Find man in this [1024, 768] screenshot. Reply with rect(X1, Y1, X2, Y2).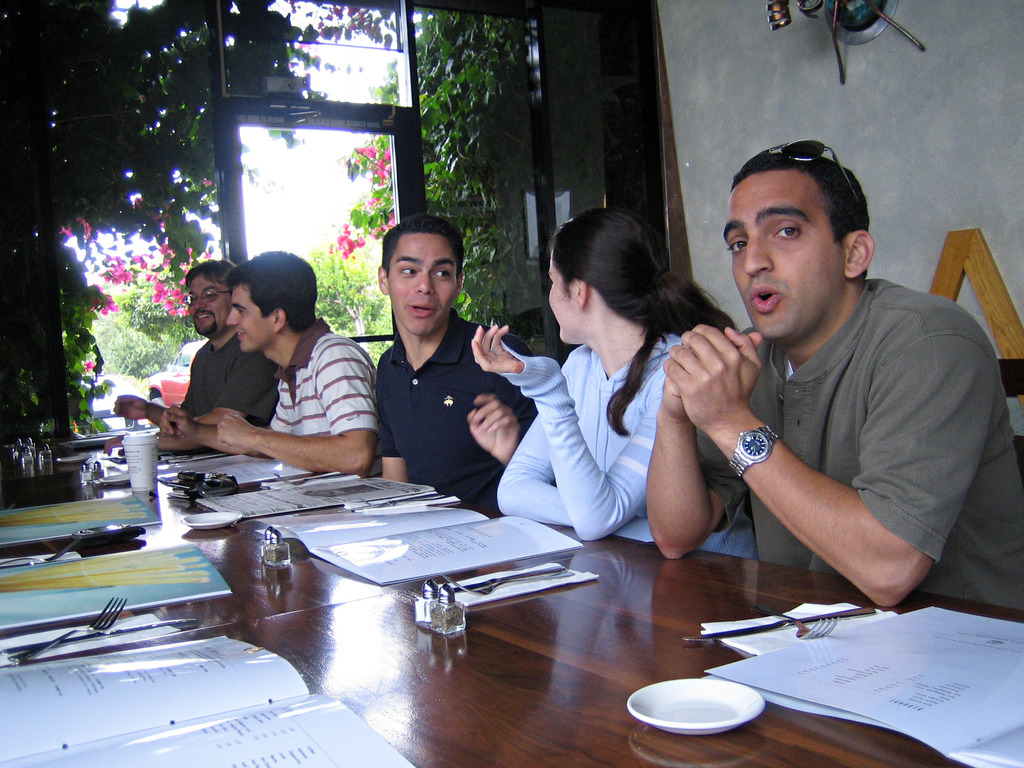
rect(636, 132, 999, 634).
